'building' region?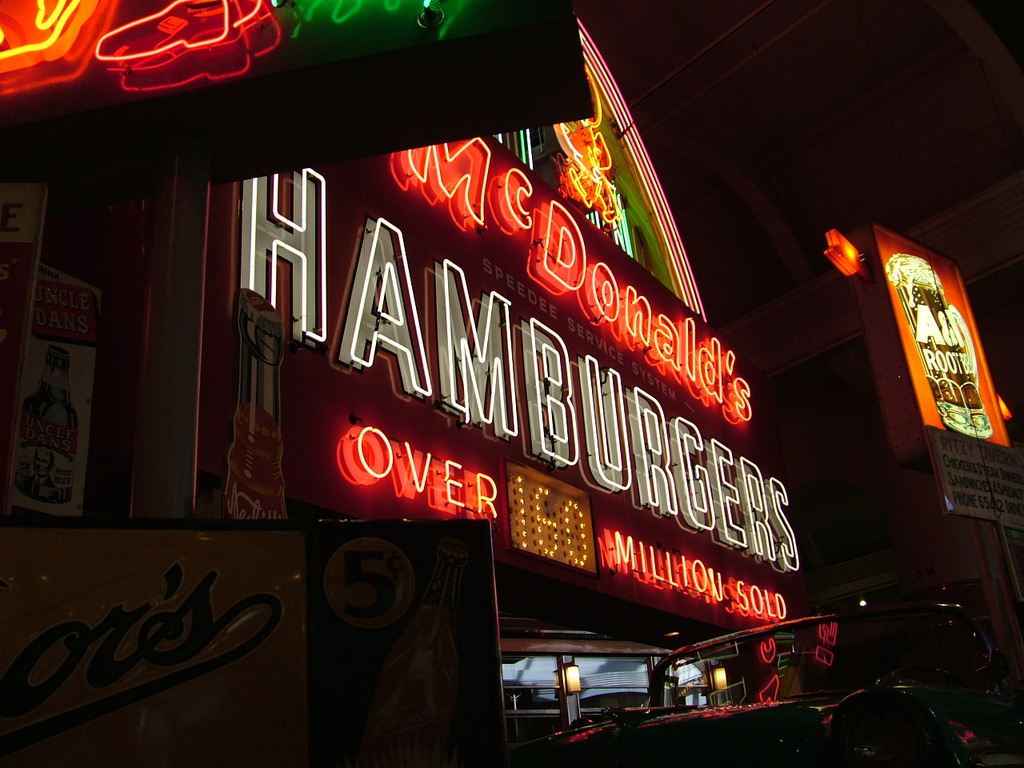
{"left": 722, "top": 162, "right": 1023, "bottom": 716}
